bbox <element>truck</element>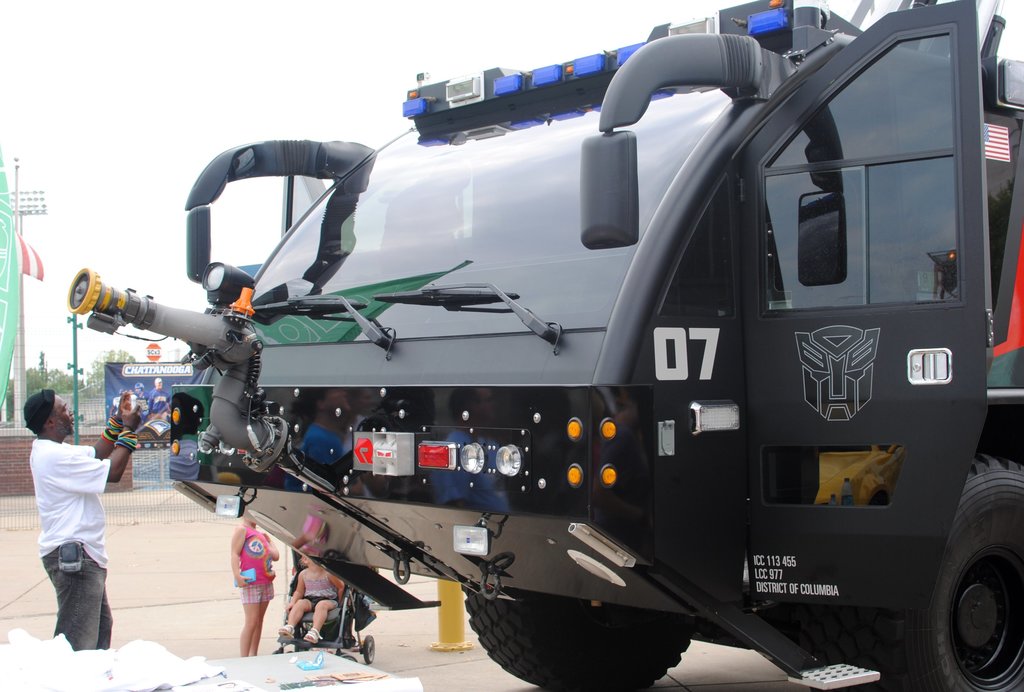
box(64, 0, 1023, 691)
